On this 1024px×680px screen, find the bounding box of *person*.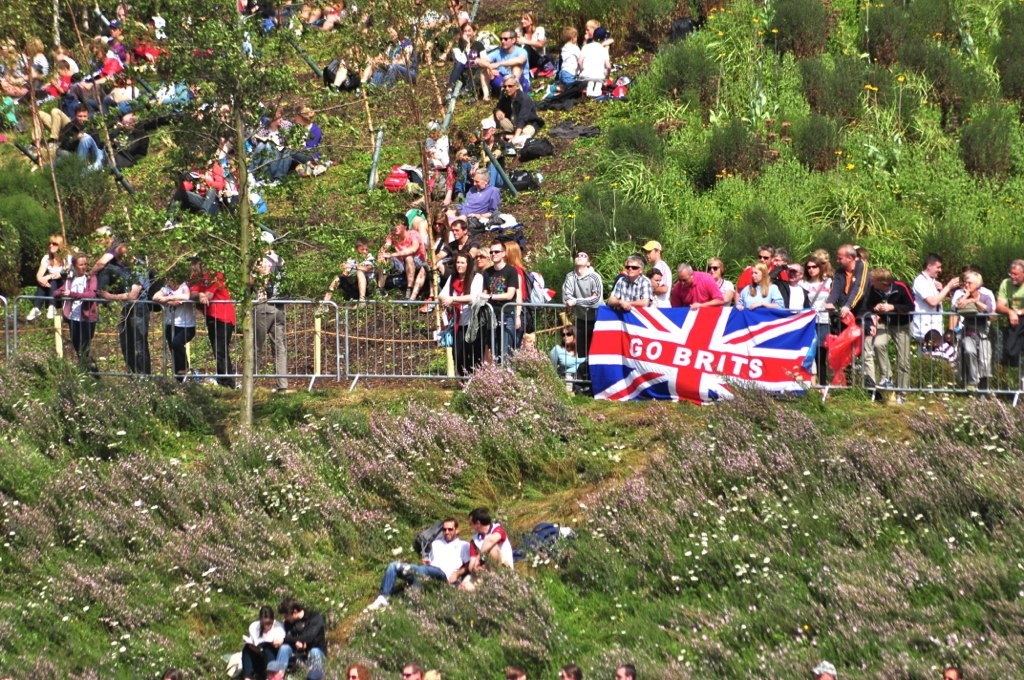
Bounding box: 555/25/585/85.
